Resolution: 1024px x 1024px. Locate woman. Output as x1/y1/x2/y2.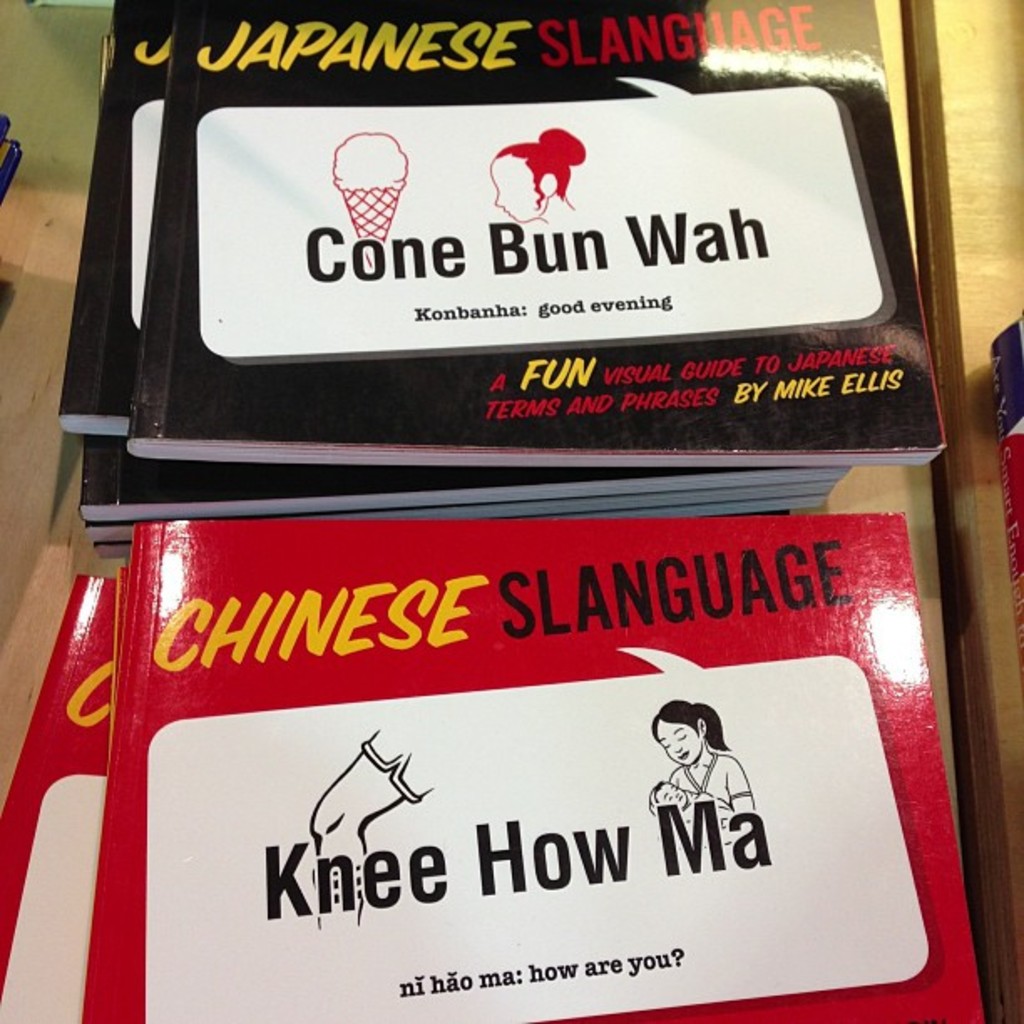
489/124/587/228.
